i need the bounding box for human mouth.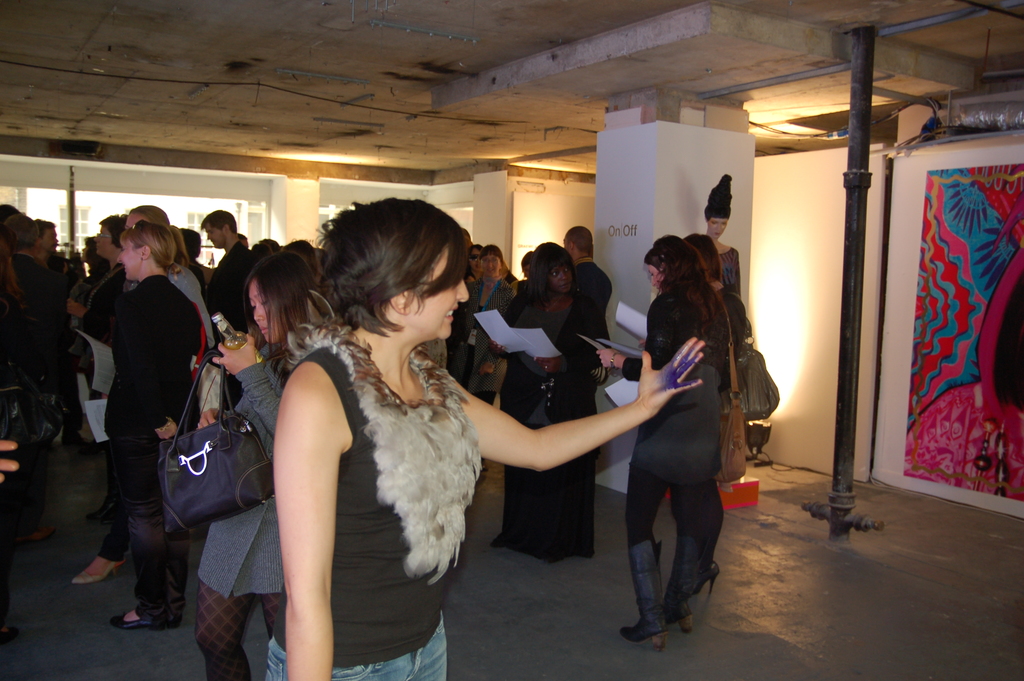
Here it is: <box>559,281,568,288</box>.
